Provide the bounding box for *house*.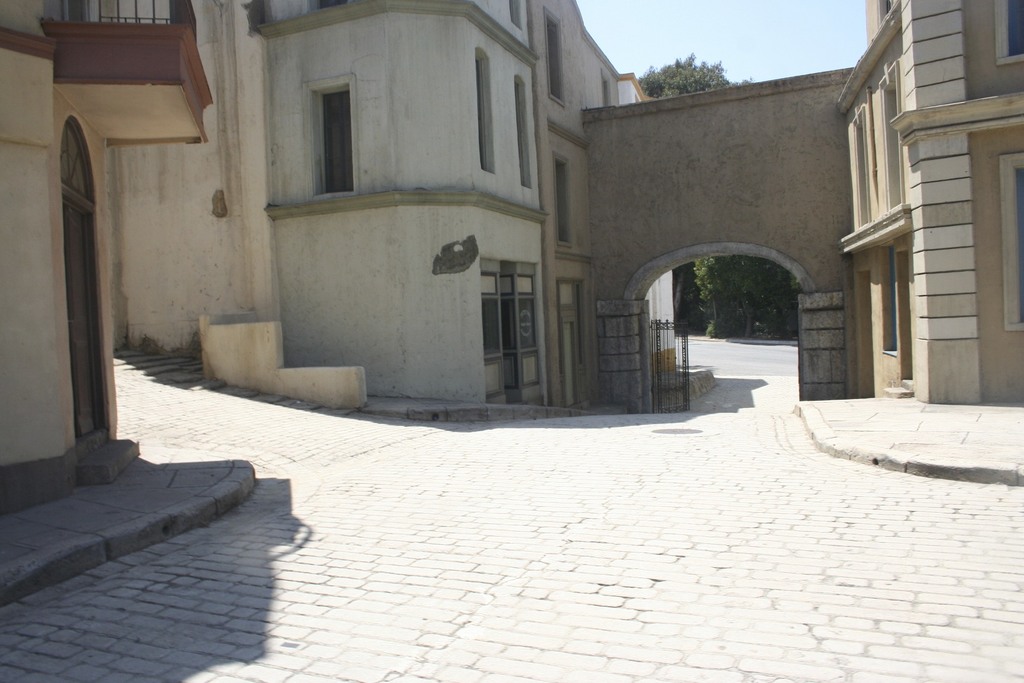
(833, 0, 1023, 402).
